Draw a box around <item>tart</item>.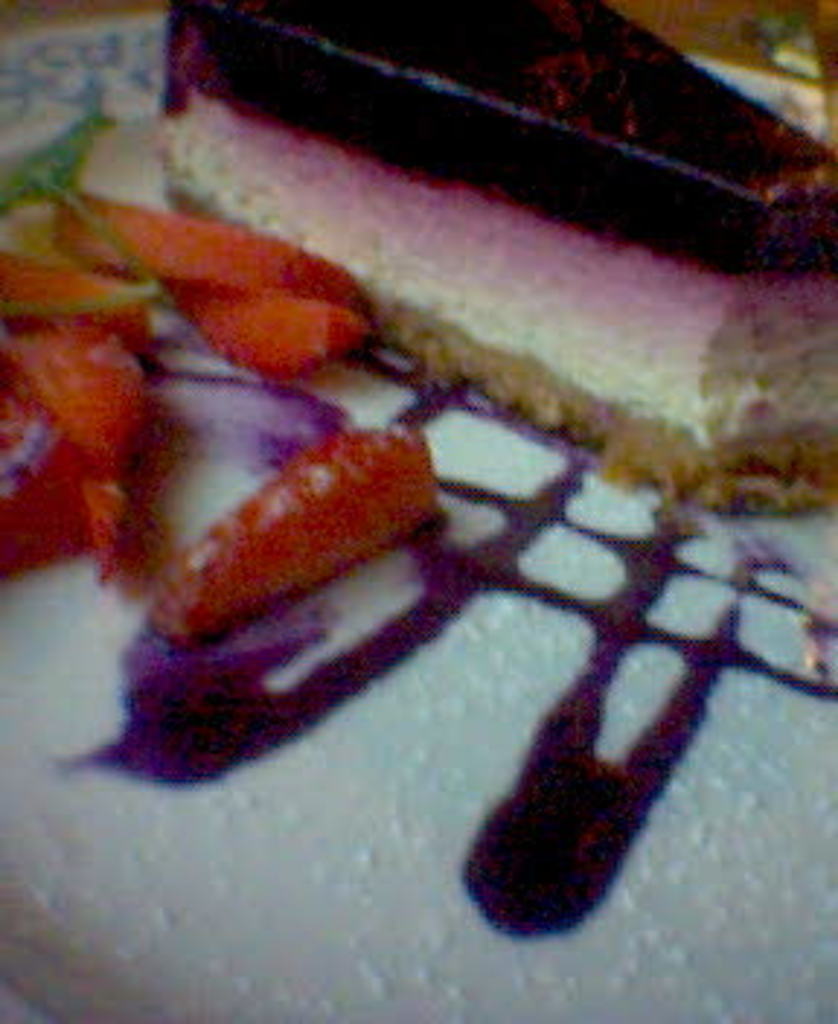
region(0, 0, 835, 646).
